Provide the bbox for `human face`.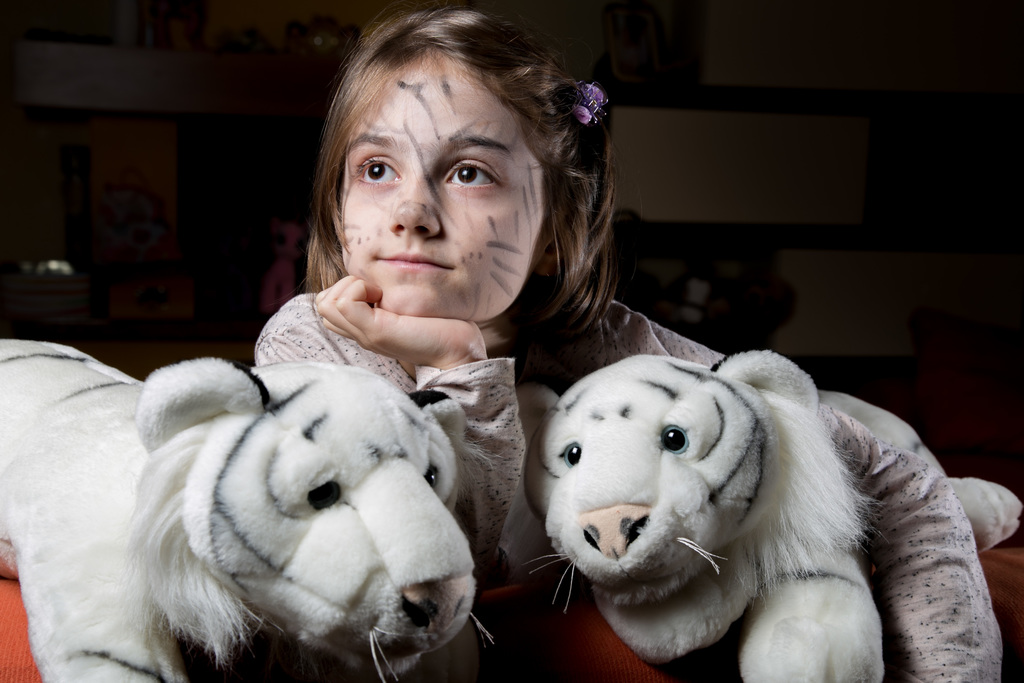
<box>336,50,547,323</box>.
